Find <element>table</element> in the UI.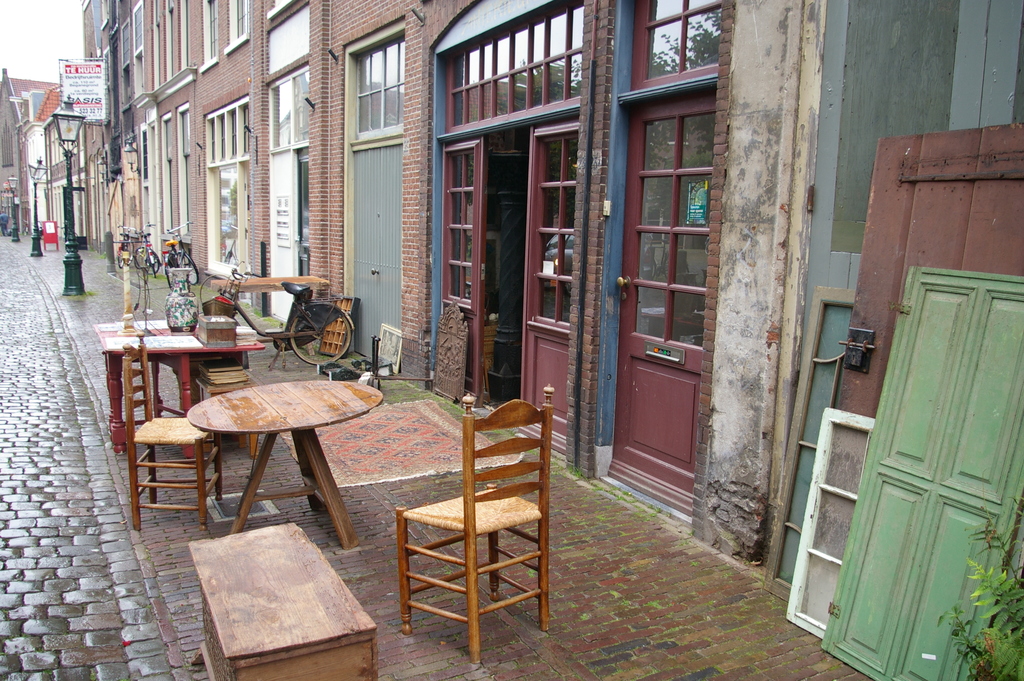
UI element at [left=210, top=267, right=330, bottom=363].
